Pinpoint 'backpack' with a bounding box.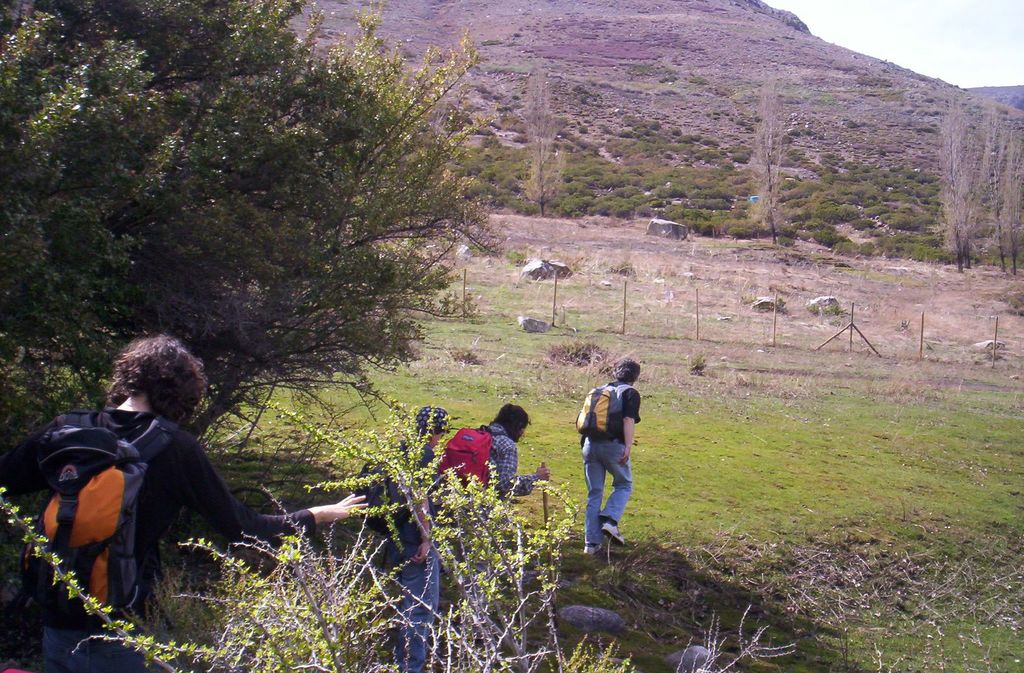
region(573, 377, 632, 441).
